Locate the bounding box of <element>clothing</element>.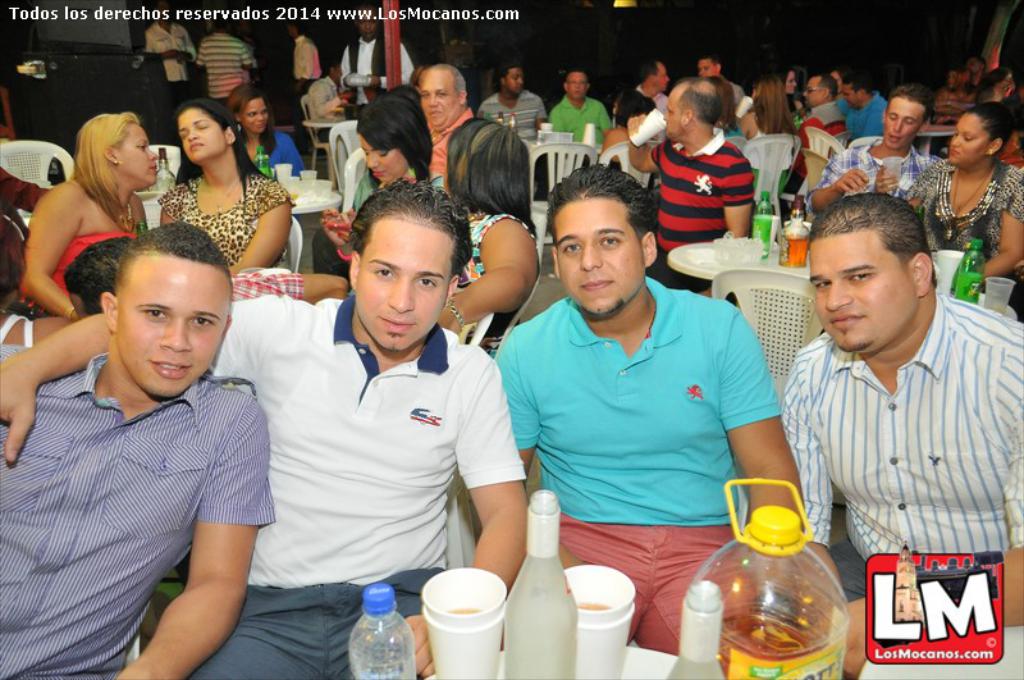
Bounding box: Rect(652, 125, 749, 287).
